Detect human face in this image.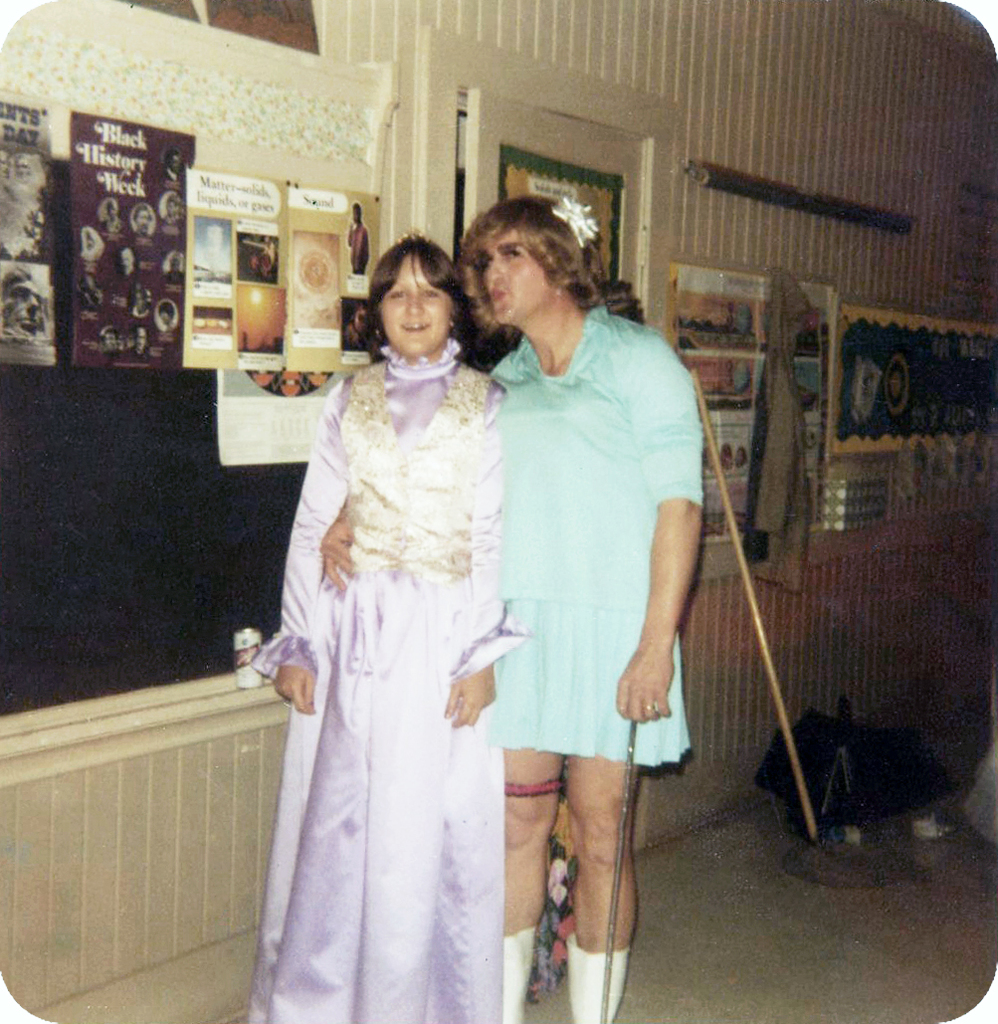
Detection: (480, 228, 541, 324).
